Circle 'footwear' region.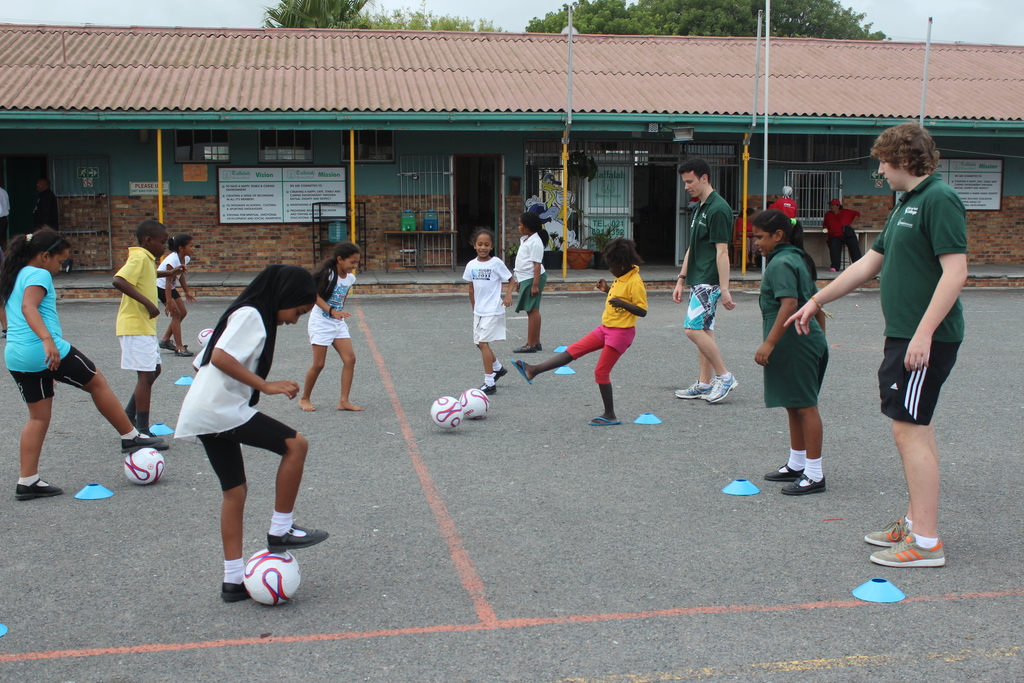
Region: Rect(677, 381, 712, 399).
